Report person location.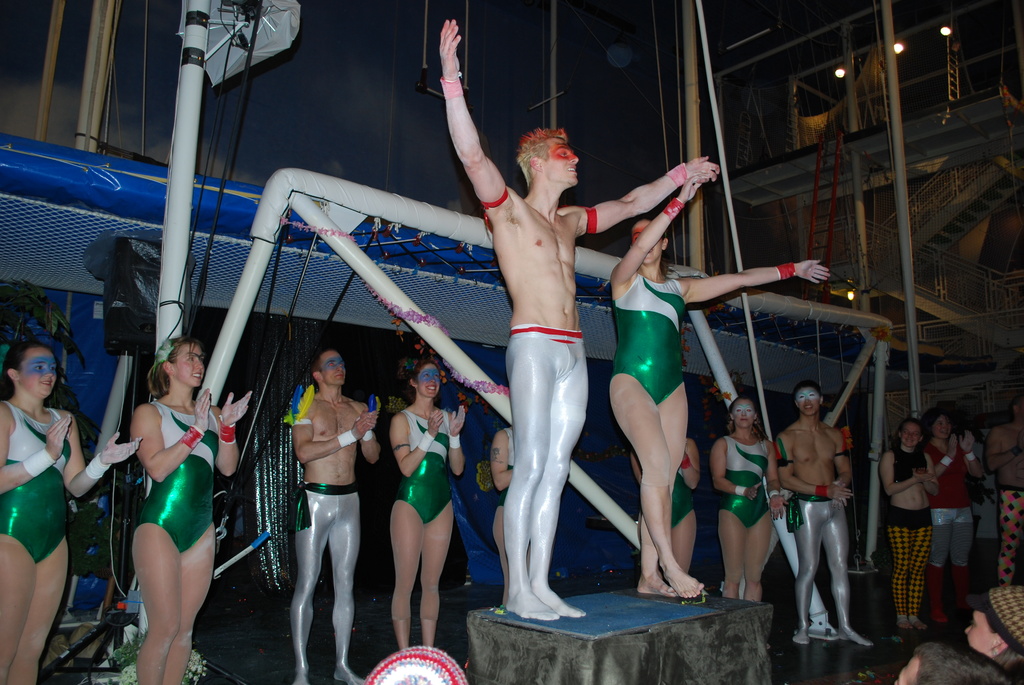
Report: x1=776, y1=381, x2=873, y2=644.
